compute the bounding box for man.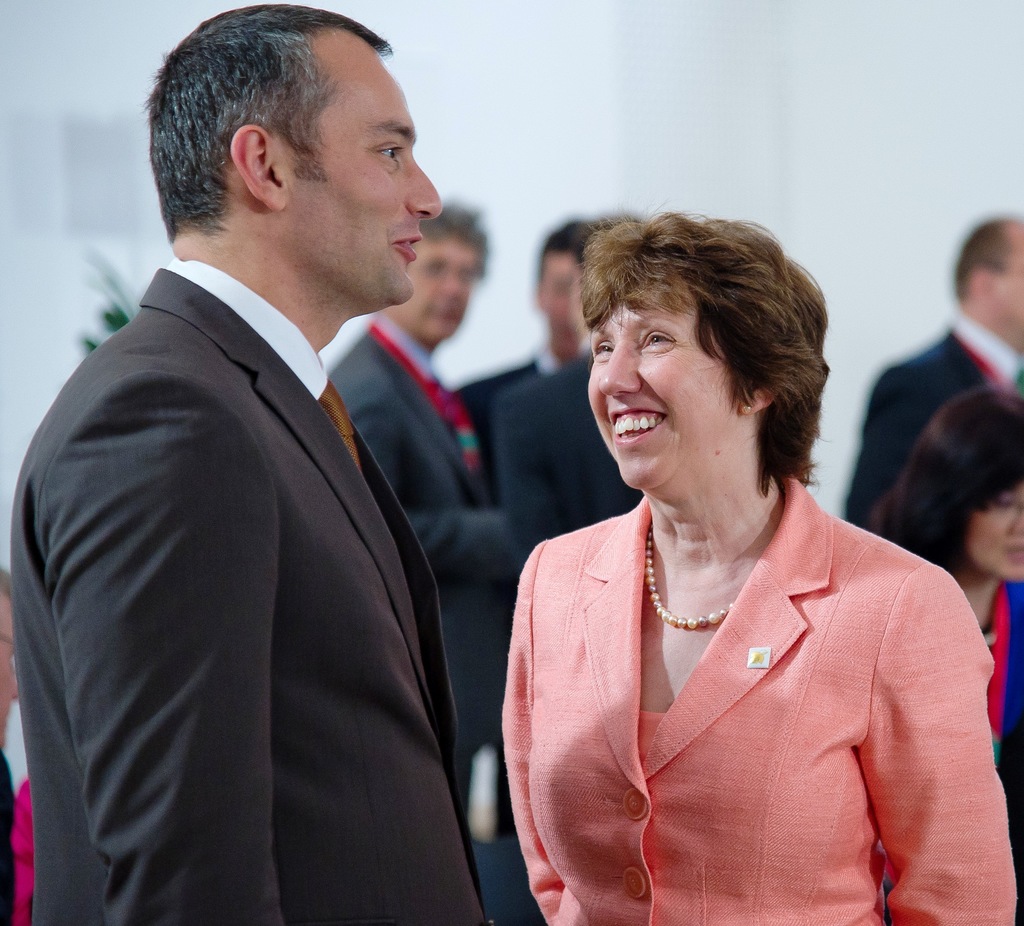
bbox=[841, 189, 1005, 527].
